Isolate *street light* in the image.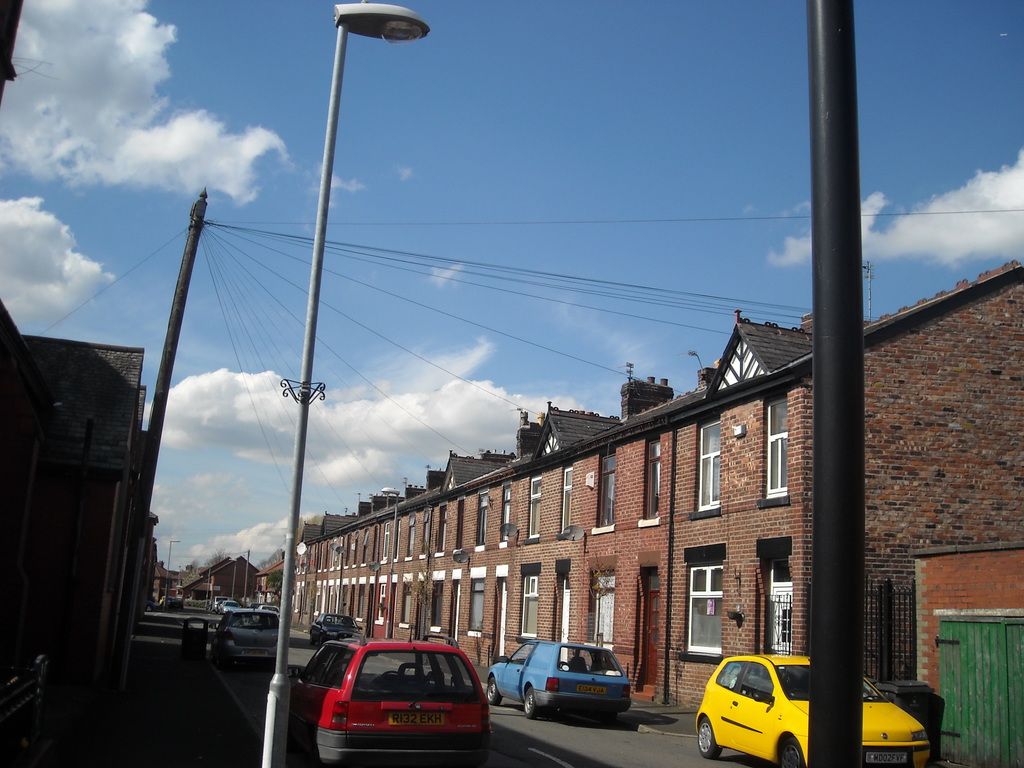
Isolated region: box(377, 486, 404, 638).
